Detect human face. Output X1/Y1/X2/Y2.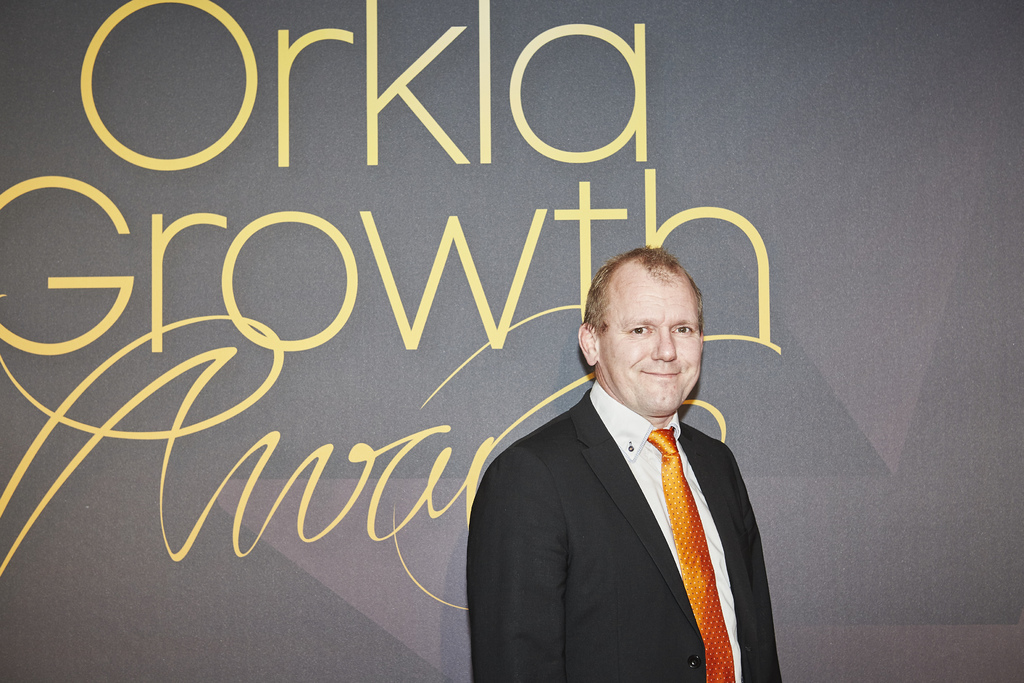
597/270/702/419.
